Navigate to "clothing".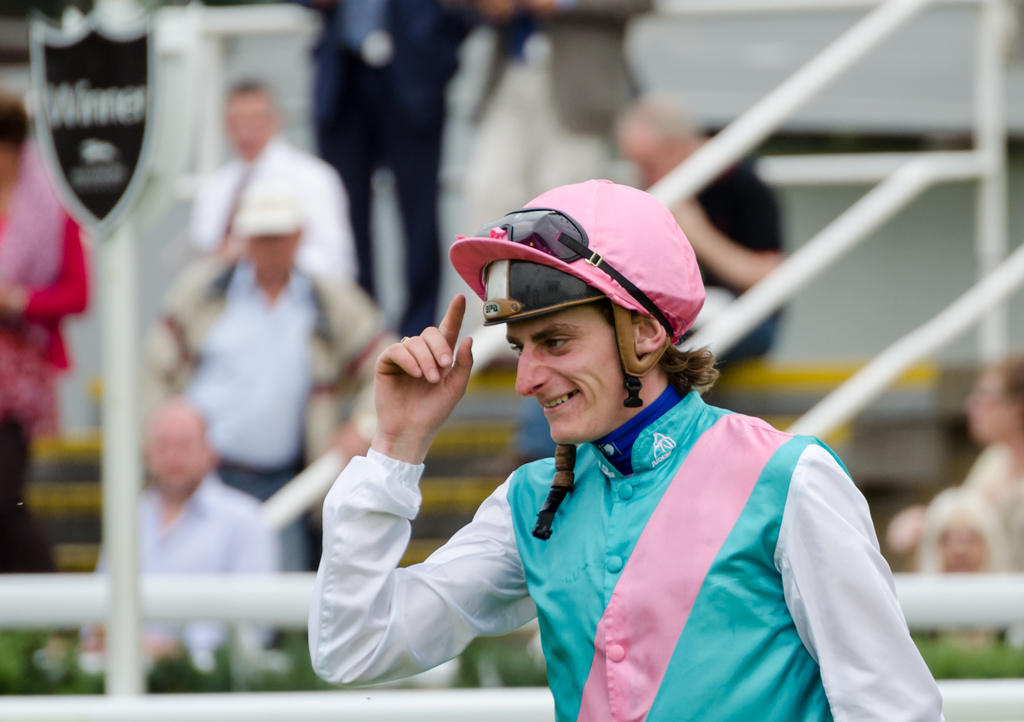
Navigation target: l=181, t=262, r=331, b=575.
